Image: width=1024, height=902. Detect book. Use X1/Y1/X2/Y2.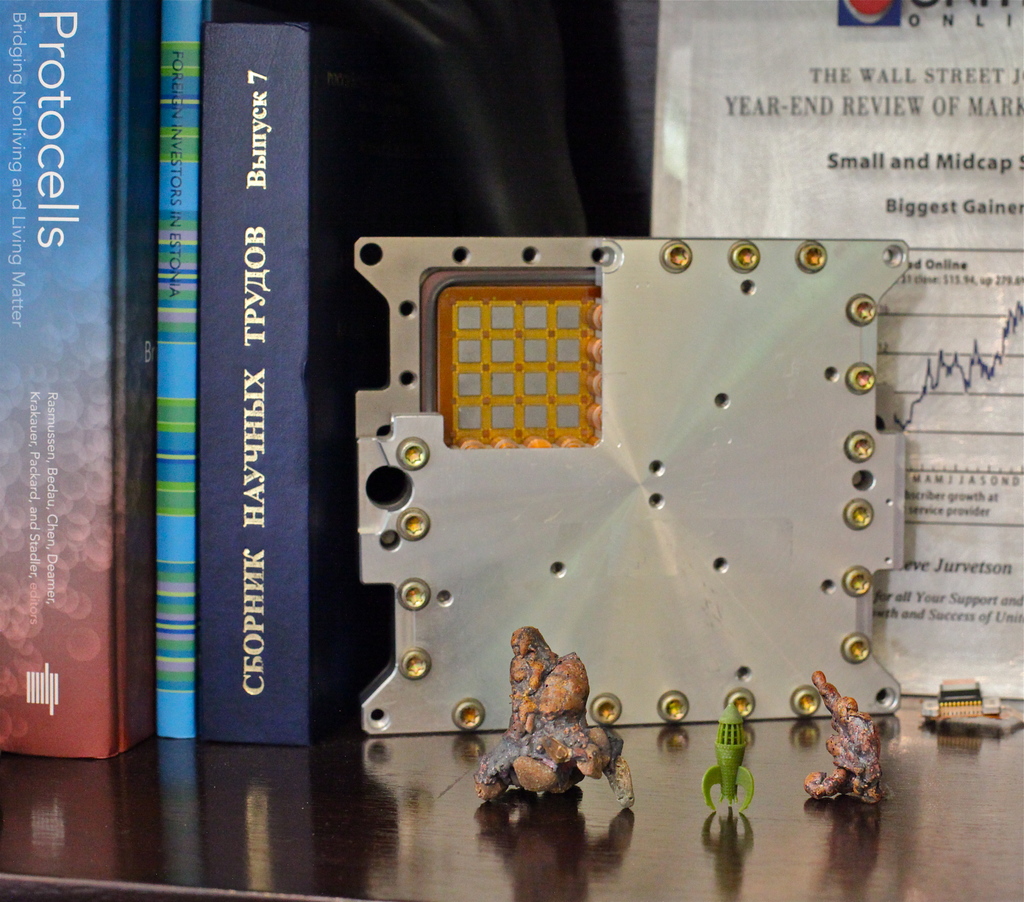
0/2/156/752.
